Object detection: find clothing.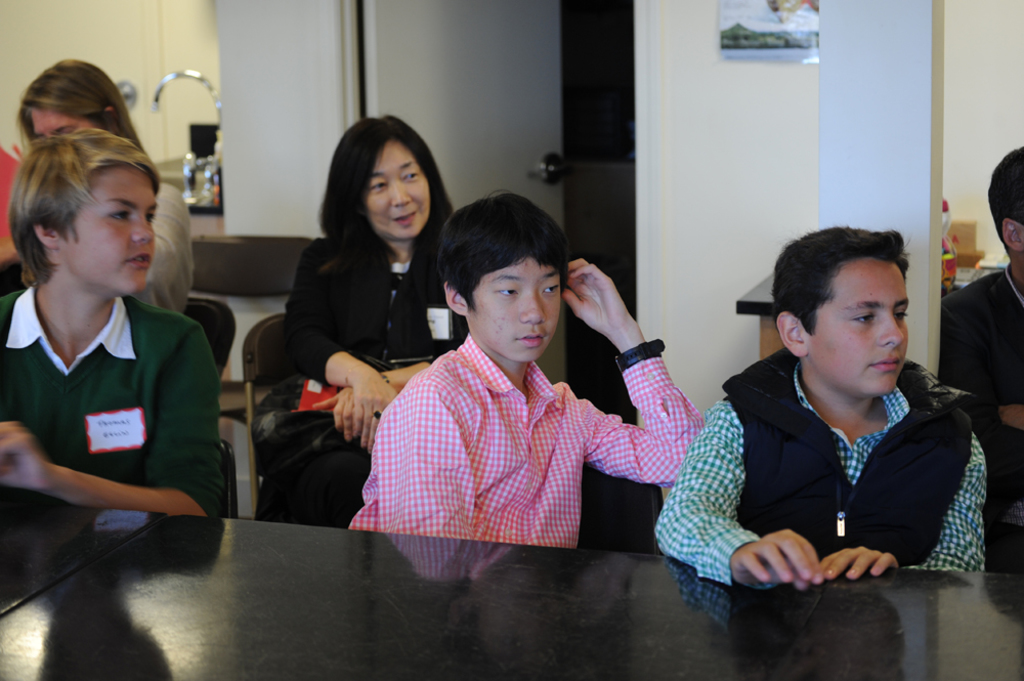
bbox=(268, 239, 509, 517).
